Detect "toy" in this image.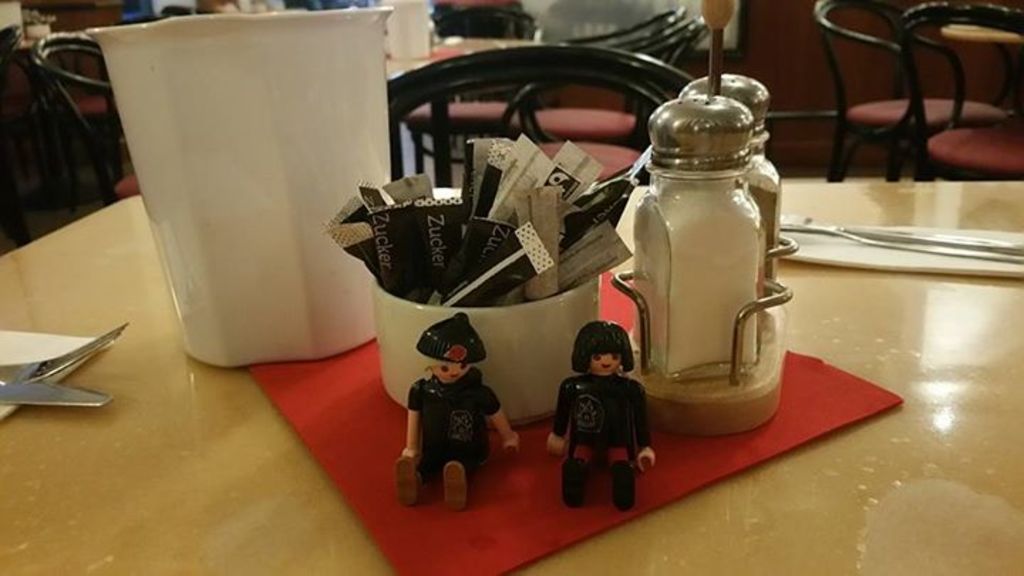
Detection: Rect(538, 321, 653, 506).
